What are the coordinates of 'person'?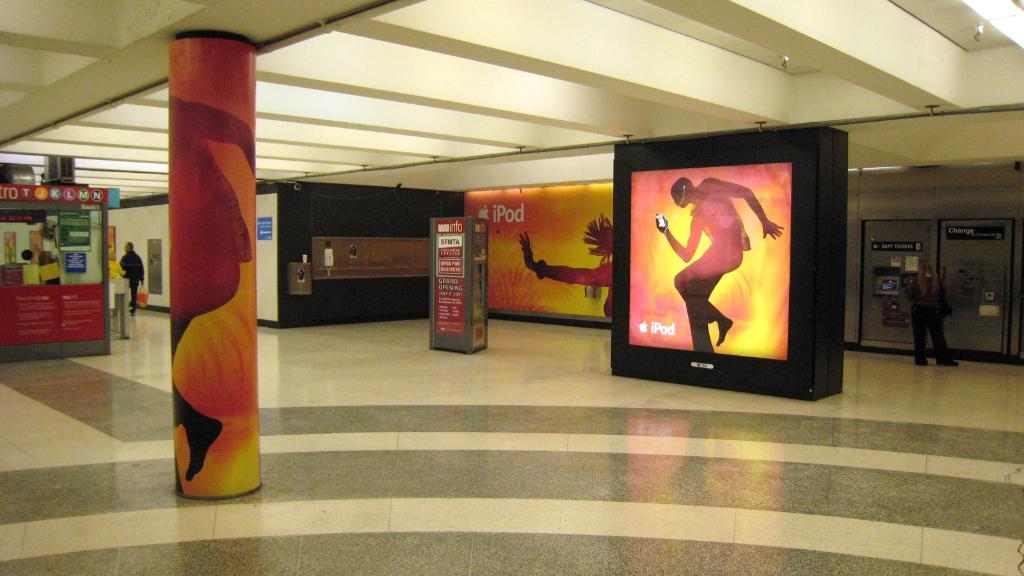
{"left": 649, "top": 172, "right": 783, "bottom": 354}.
